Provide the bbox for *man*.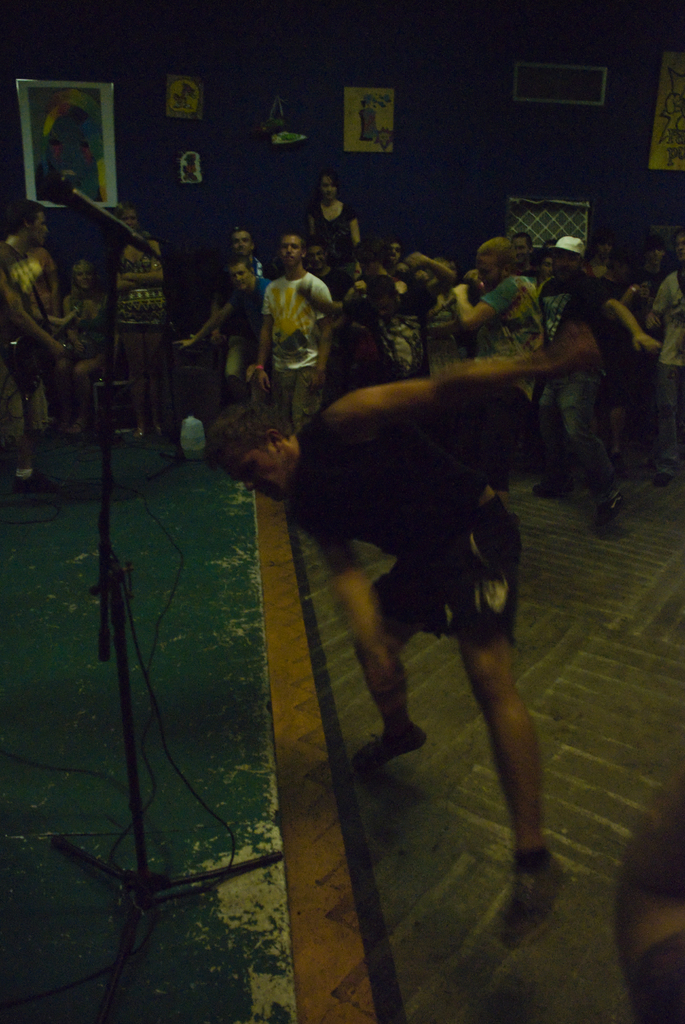
rect(530, 234, 660, 529).
